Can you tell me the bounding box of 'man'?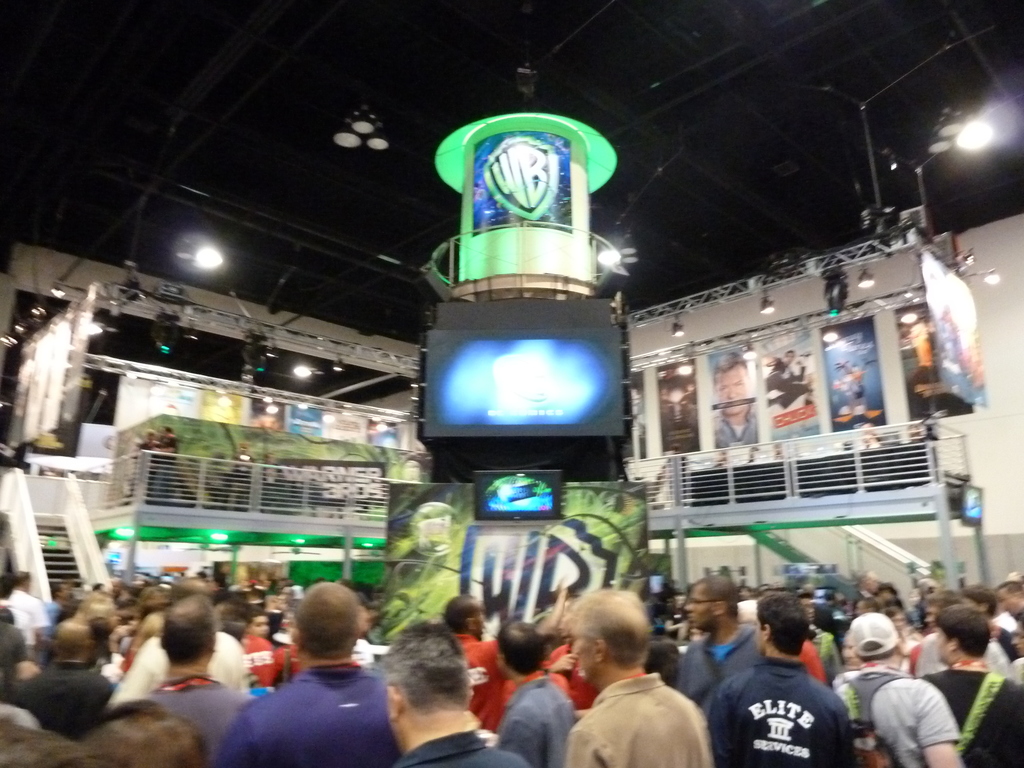
rect(541, 592, 609, 728).
